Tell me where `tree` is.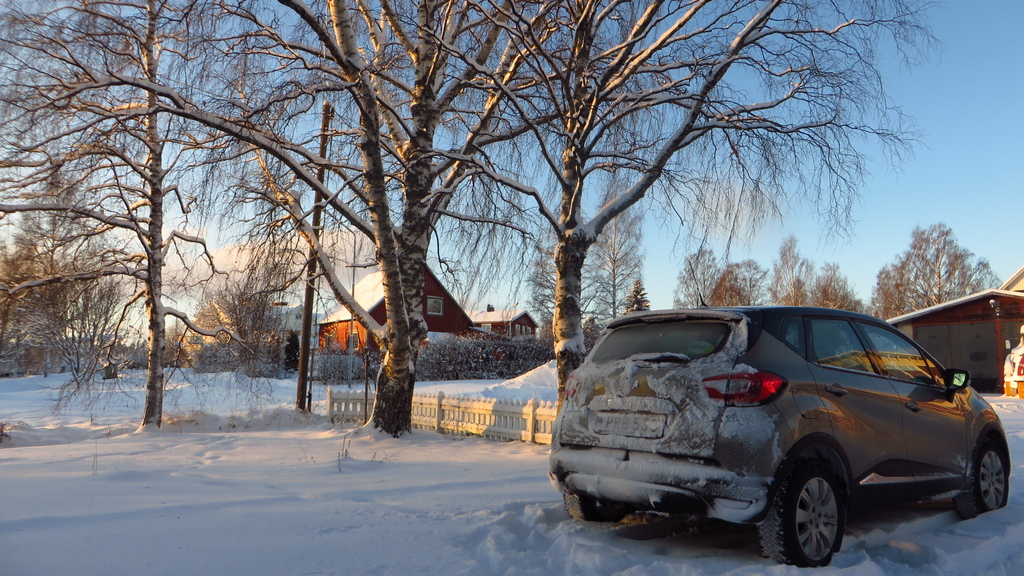
`tree` is at 869/225/1000/314.
